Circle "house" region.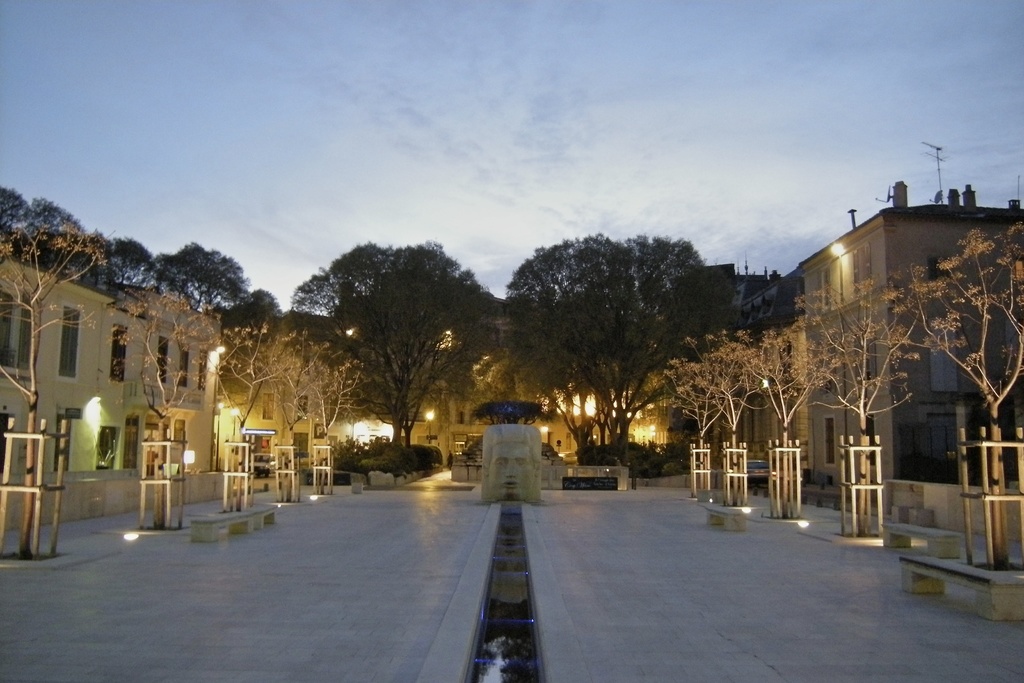
Region: {"x1": 794, "y1": 179, "x2": 1023, "y2": 495}.
